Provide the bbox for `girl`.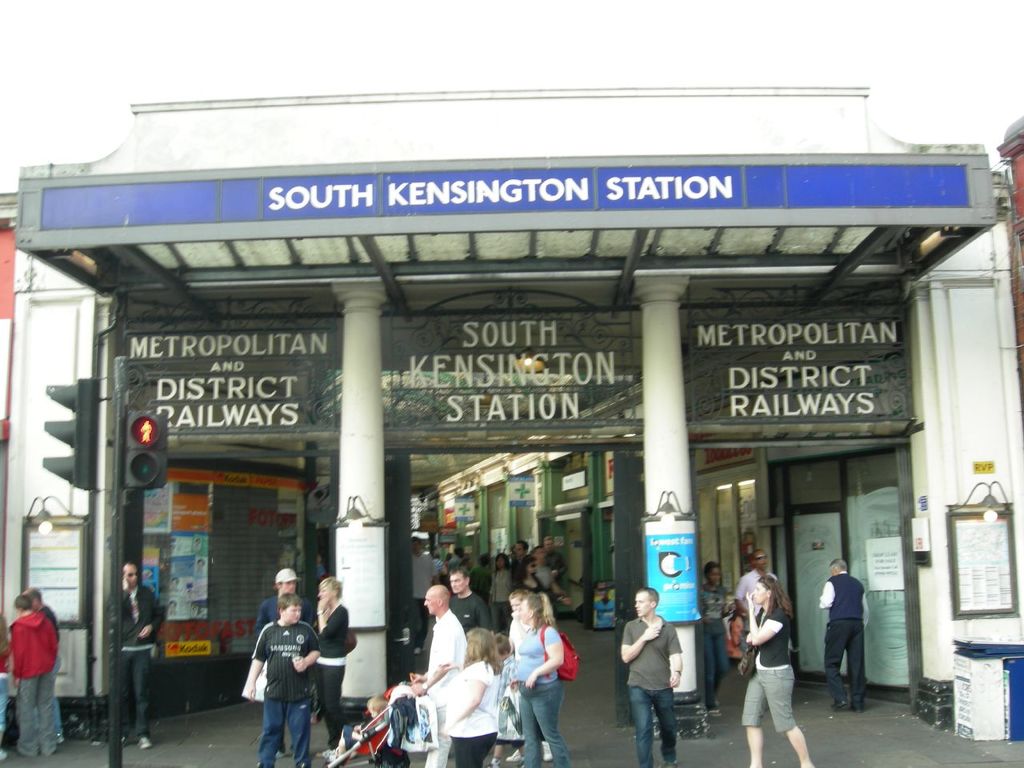
742/574/814/767.
